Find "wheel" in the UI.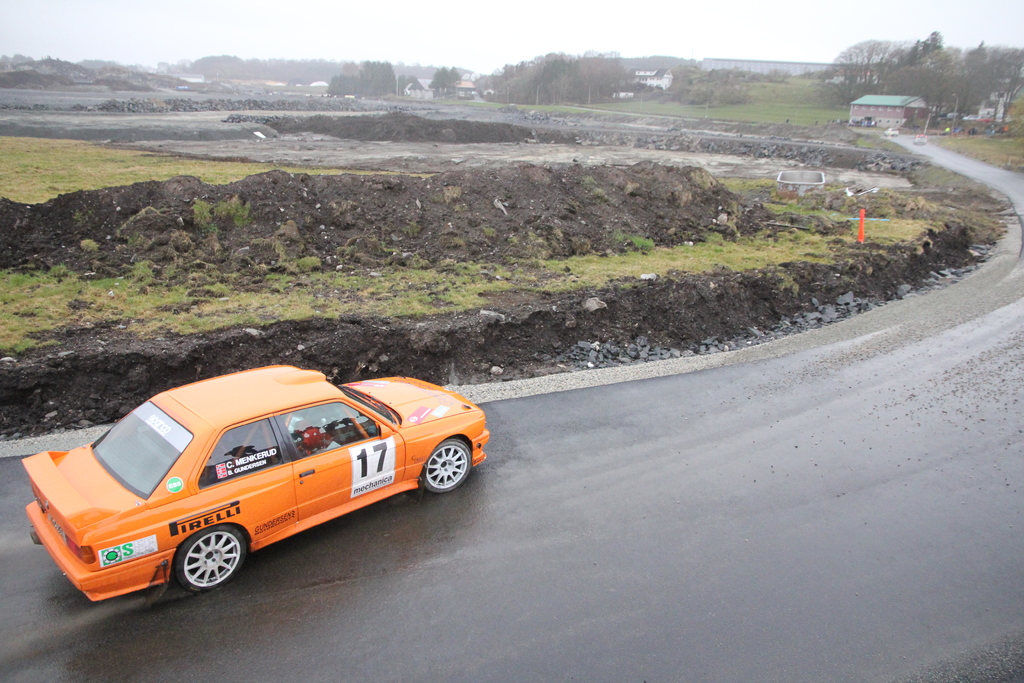
UI element at bbox=(420, 434, 469, 494).
